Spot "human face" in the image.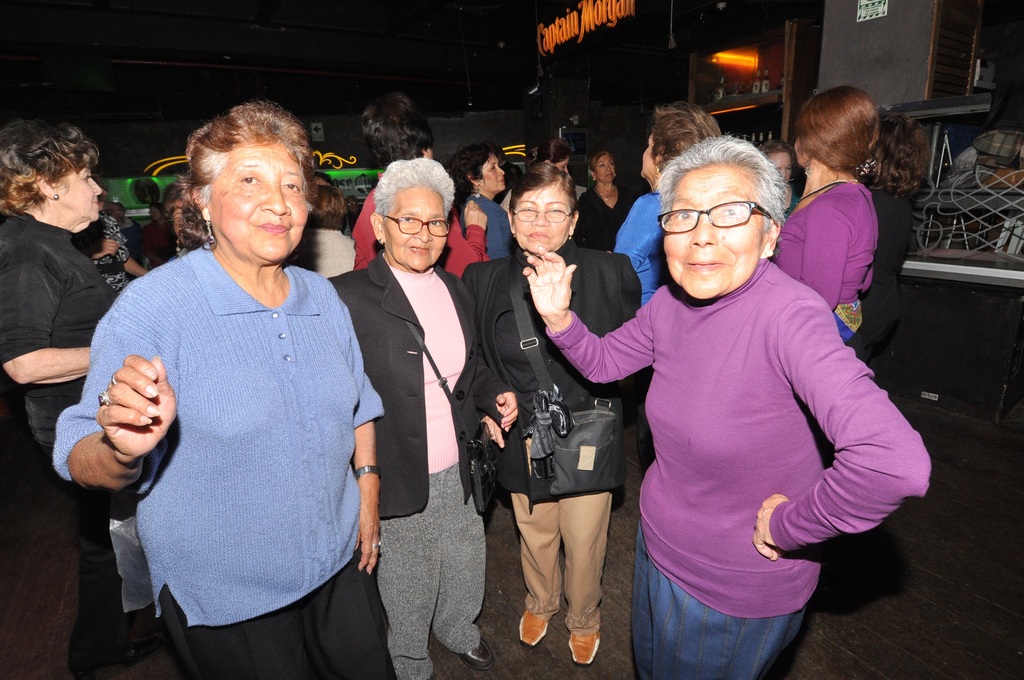
"human face" found at {"left": 641, "top": 136, "right": 657, "bottom": 182}.
